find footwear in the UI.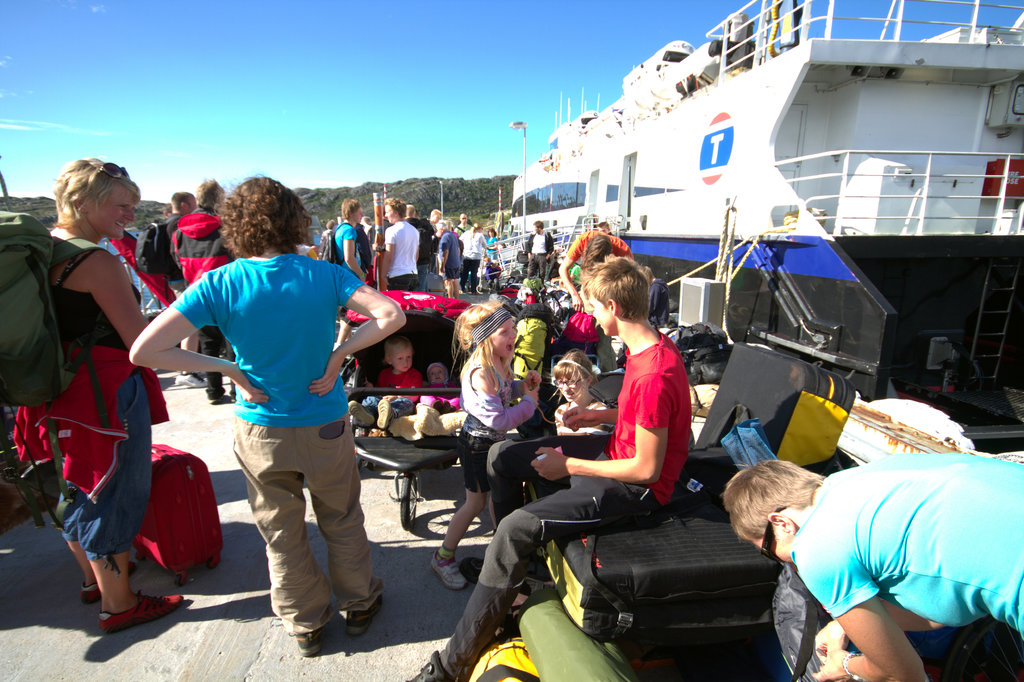
UI element at bbox=(84, 553, 140, 610).
